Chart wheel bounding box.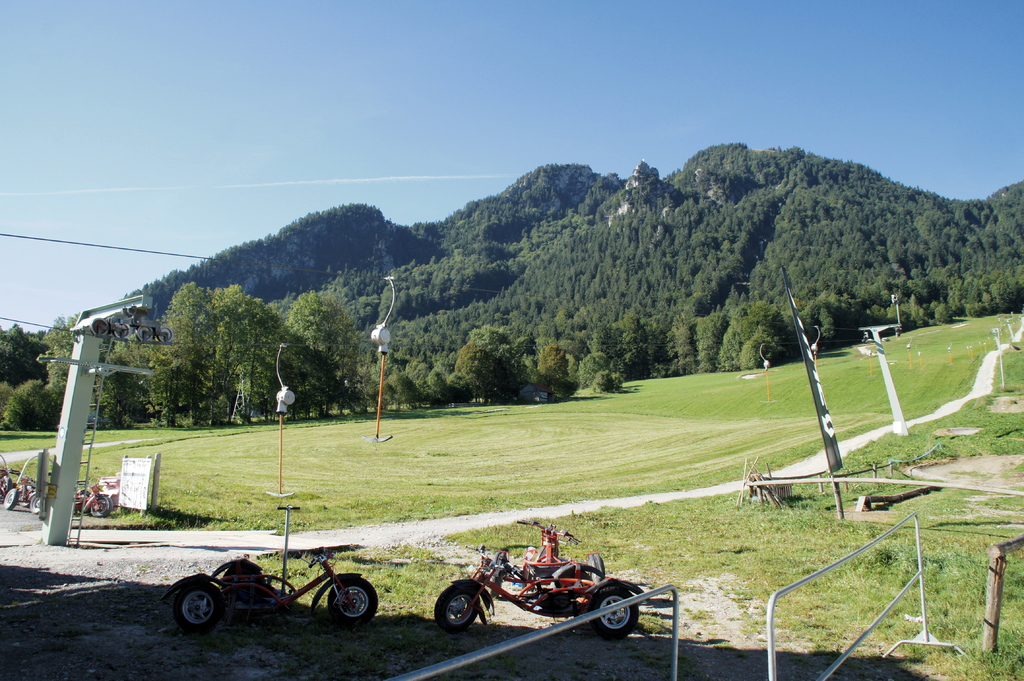
Charted: x1=175 y1=583 x2=220 y2=632.
